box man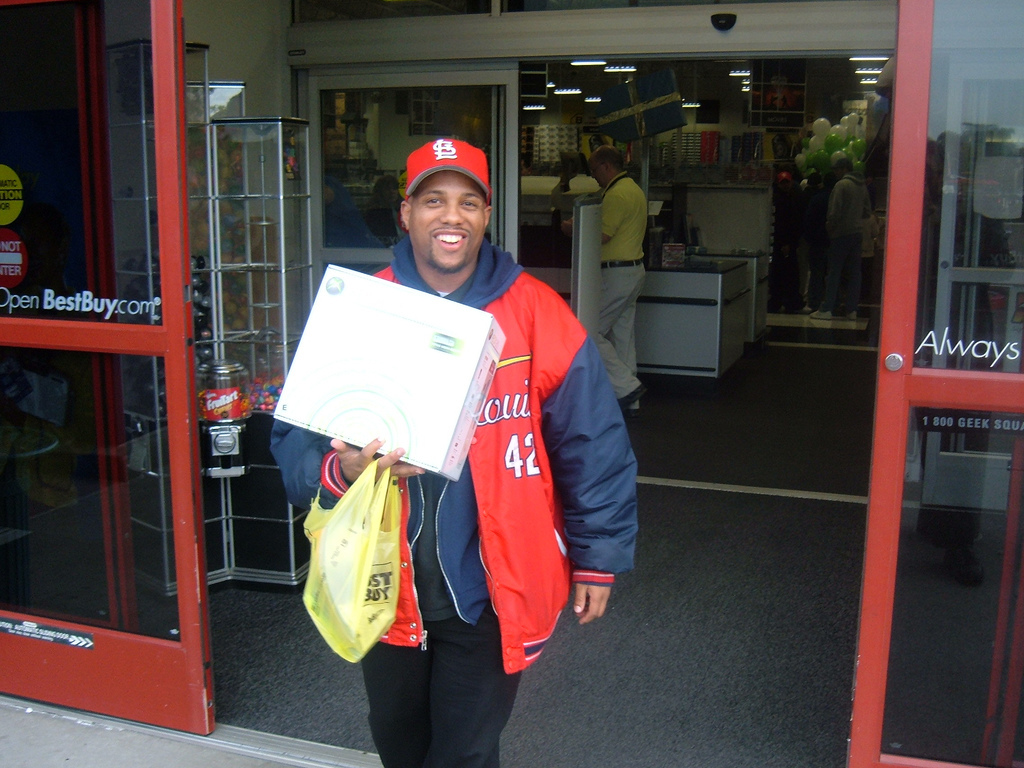
bbox(595, 146, 655, 404)
